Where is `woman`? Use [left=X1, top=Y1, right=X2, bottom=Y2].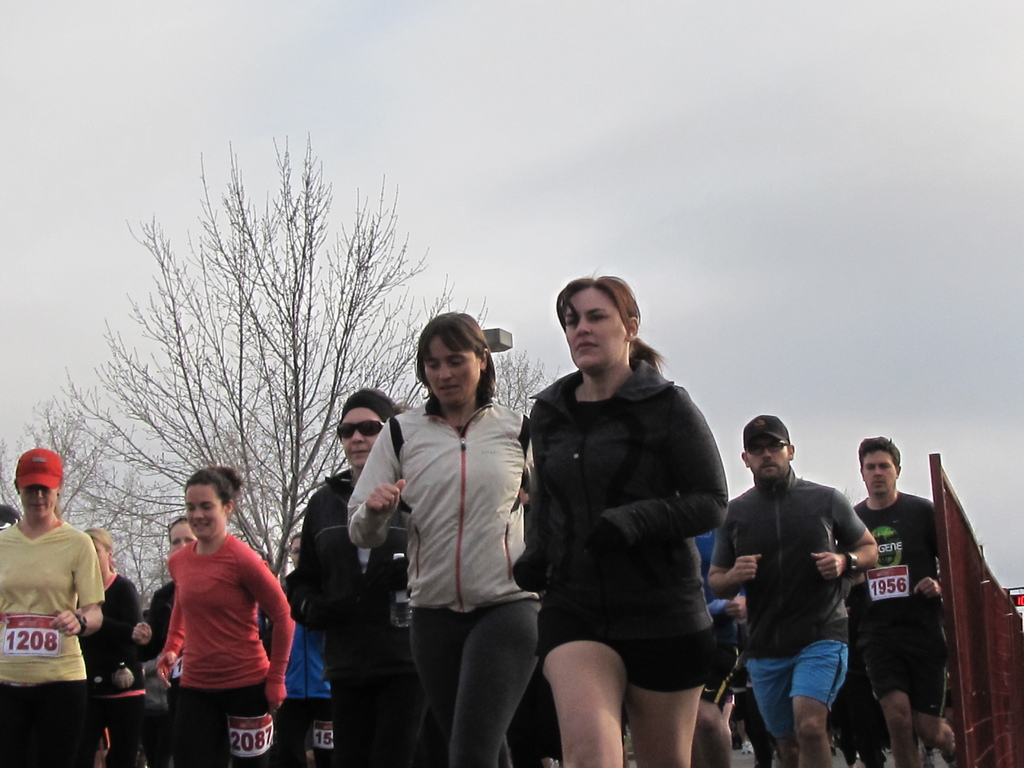
[left=503, top=267, right=748, bottom=767].
